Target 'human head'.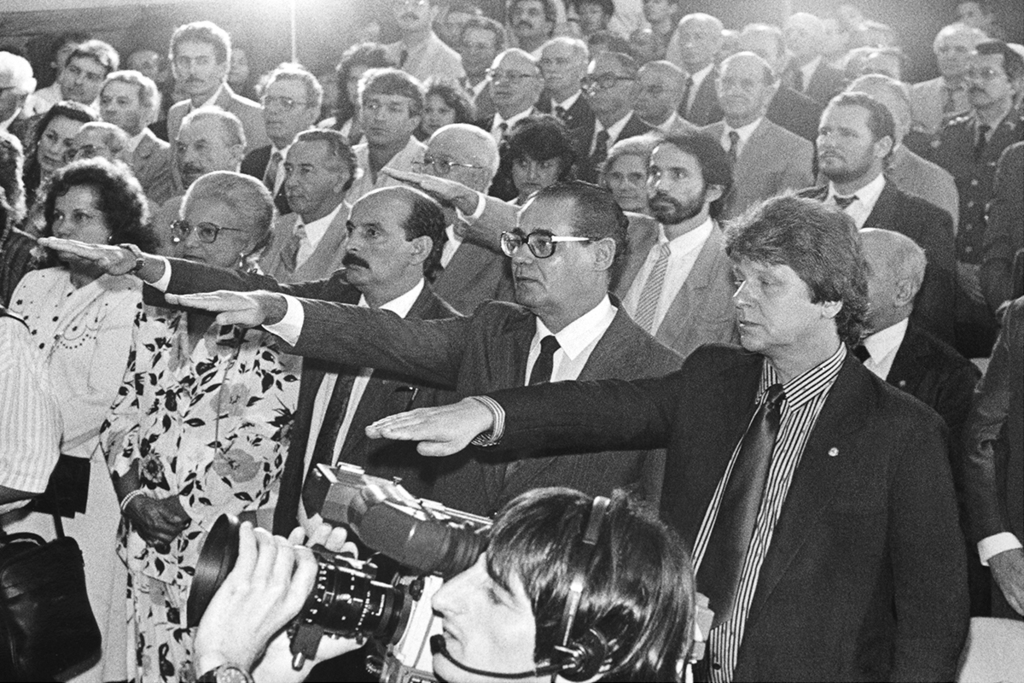
Target region: (x1=655, y1=135, x2=730, y2=222).
